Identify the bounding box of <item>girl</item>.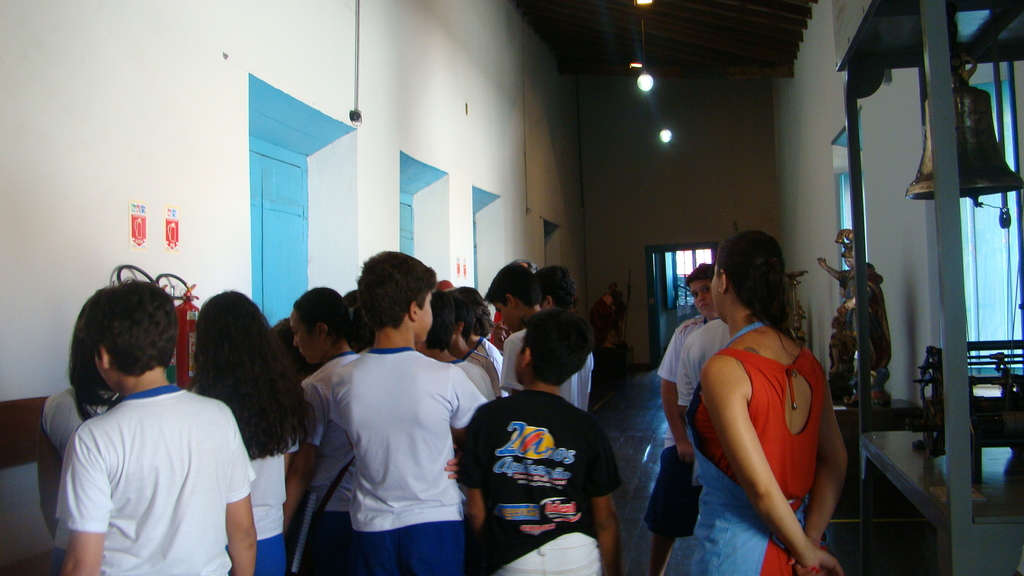
(191,291,321,575).
